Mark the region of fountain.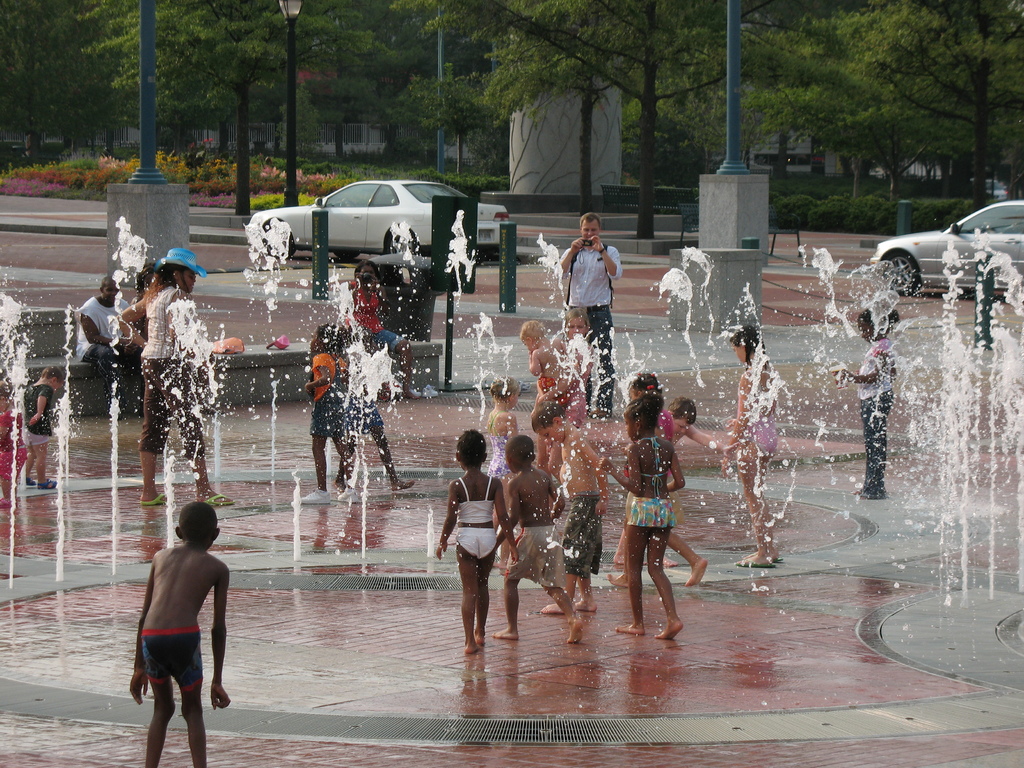
Region: region(143, 87, 947, 680).
